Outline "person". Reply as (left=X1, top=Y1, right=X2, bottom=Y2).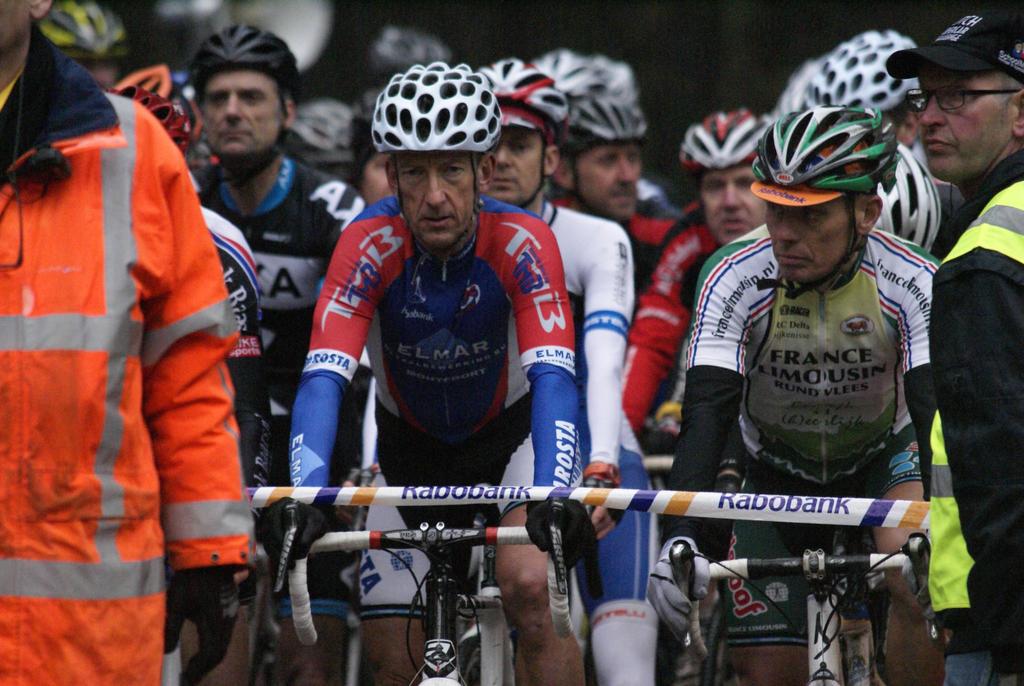
(left=531, top=48, right=685, bottom=288).
